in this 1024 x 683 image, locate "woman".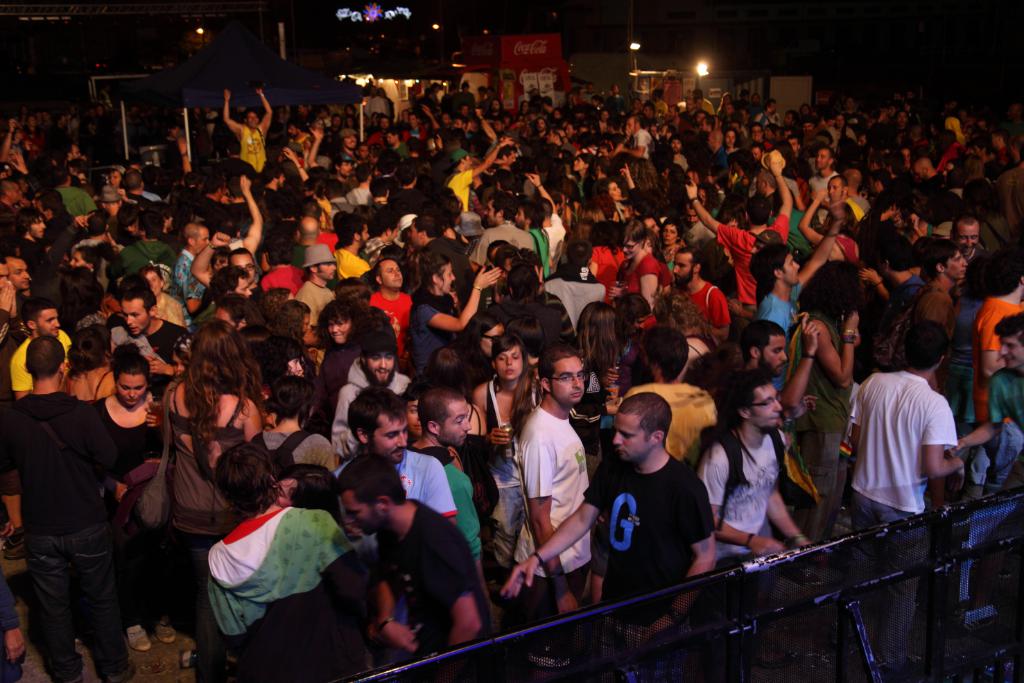
Bounding box: [x1=409, y1=252, x2=501, y2=376].
